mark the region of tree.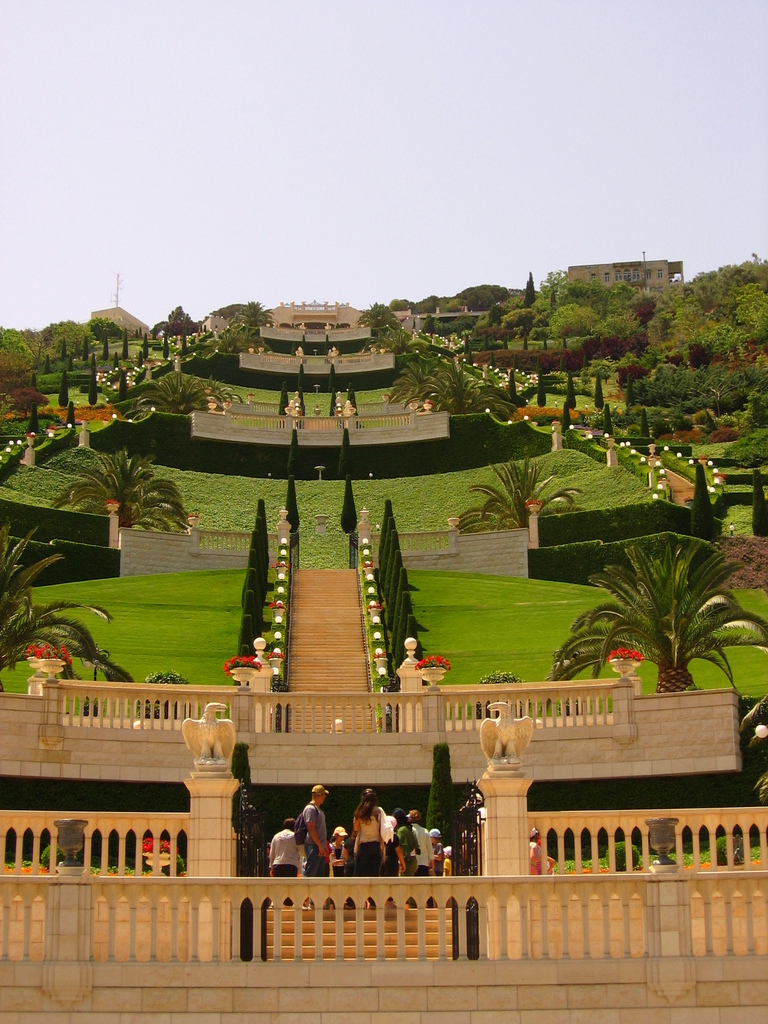
Region: pyautogui.locateOnScreen(95, 316, 126, 342).
